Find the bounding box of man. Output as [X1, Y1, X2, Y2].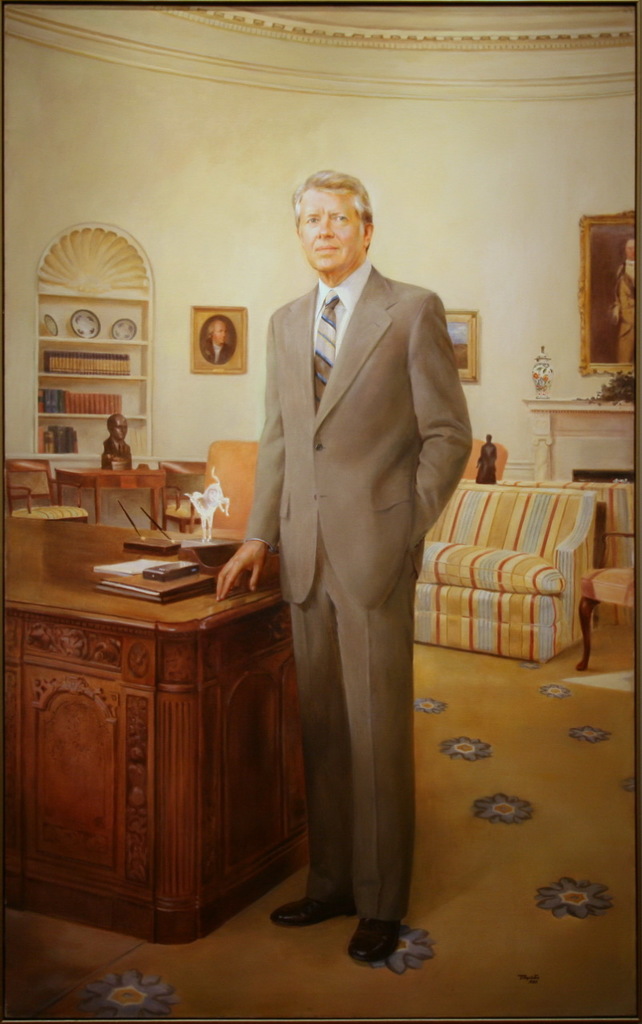
[104, 412, 136, 459].
